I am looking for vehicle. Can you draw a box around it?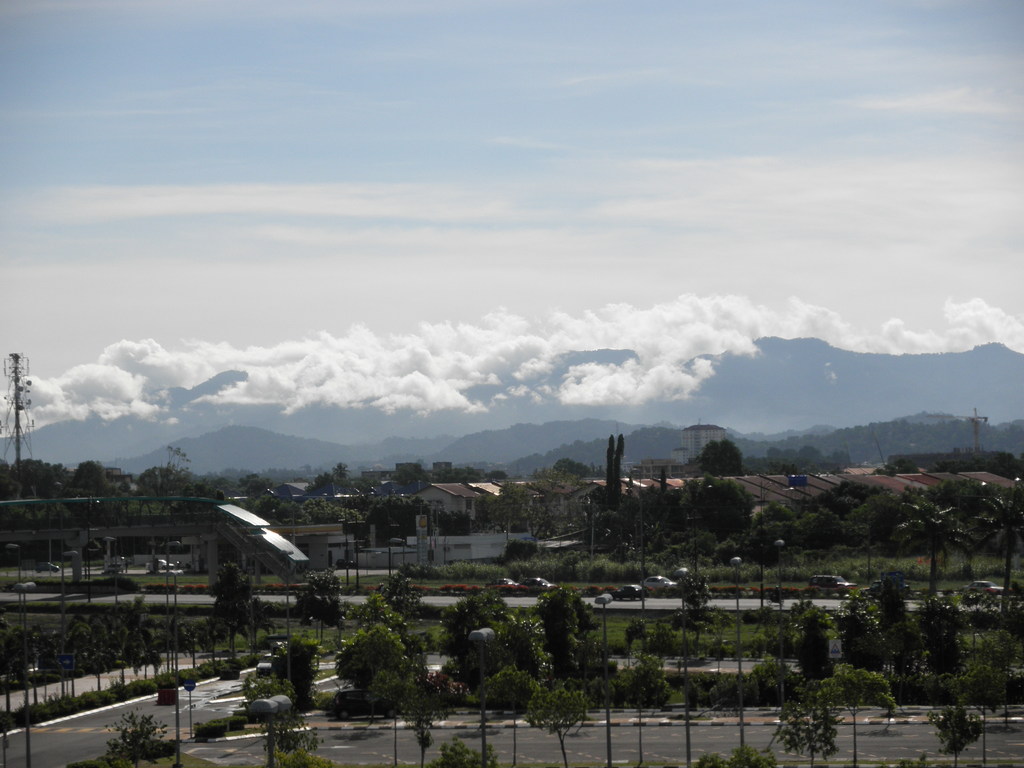
Sure, the bounding box is (643, 574, 681, 588).
